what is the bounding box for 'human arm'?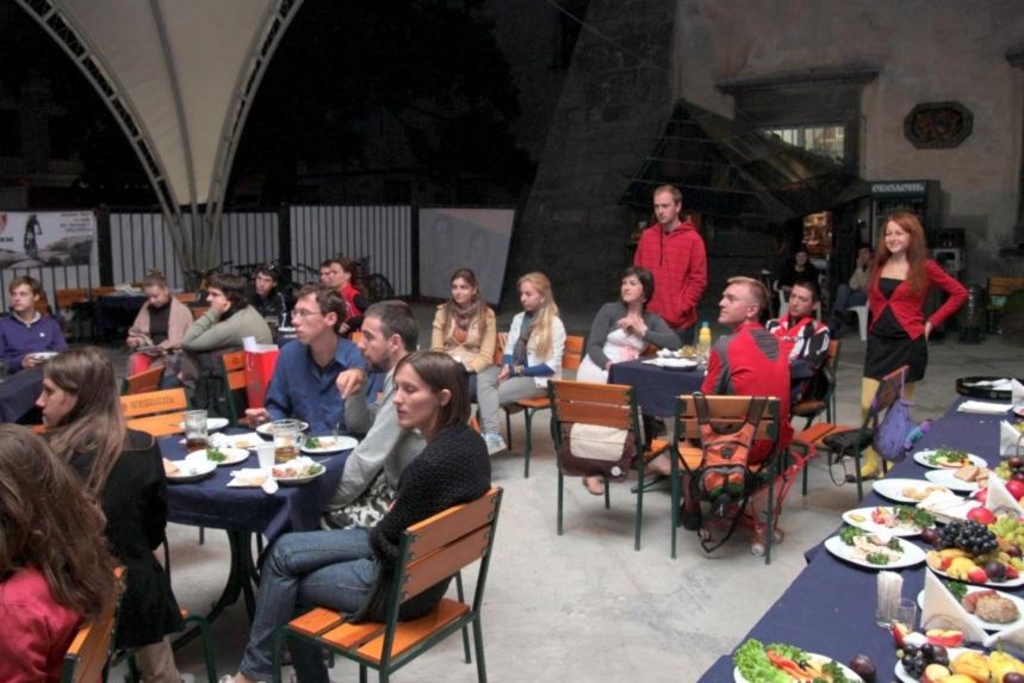
[x1=179, y1=293, x2=234, y2=350].
